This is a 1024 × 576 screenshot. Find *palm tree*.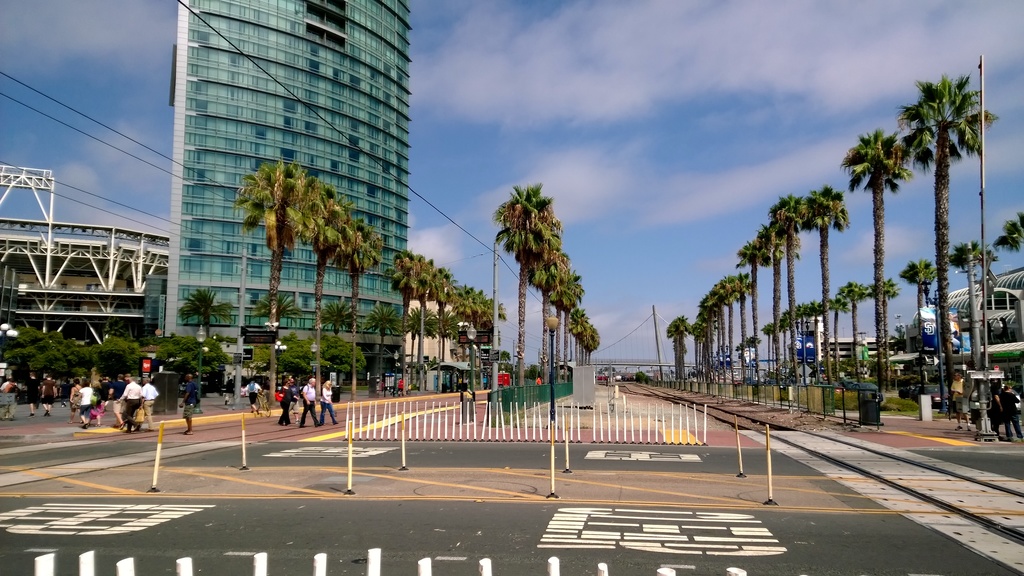
Bounding box: crop(232, 162, 320, 369).
